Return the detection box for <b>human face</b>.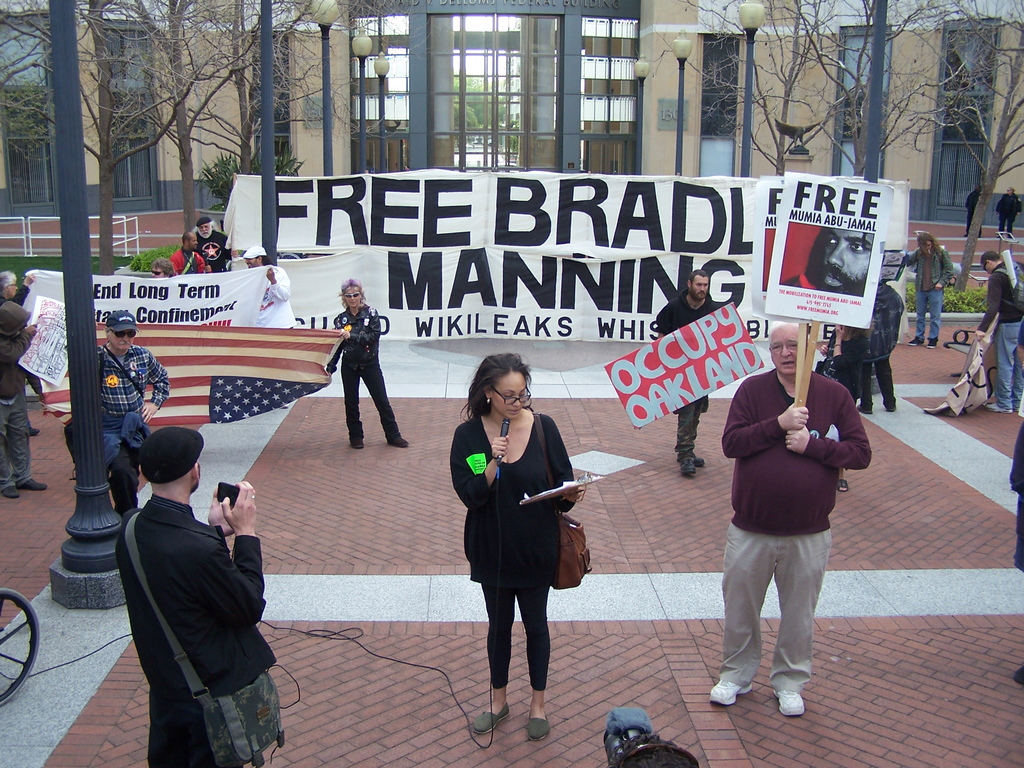
{"left": 150, "top": 262, "right": 165, "bottom": 279}.
